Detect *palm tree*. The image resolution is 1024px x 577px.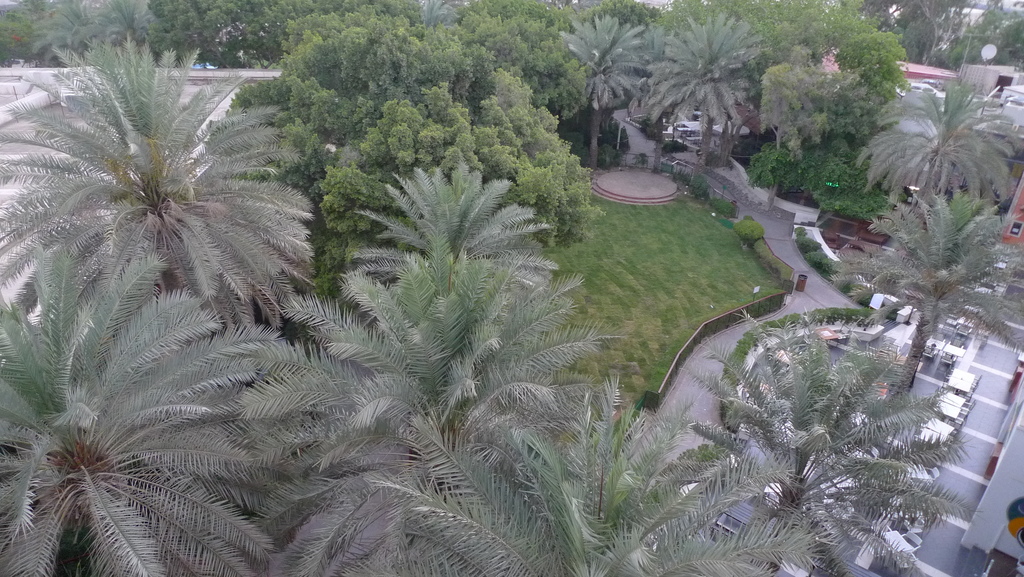
[650,437,803,573].
